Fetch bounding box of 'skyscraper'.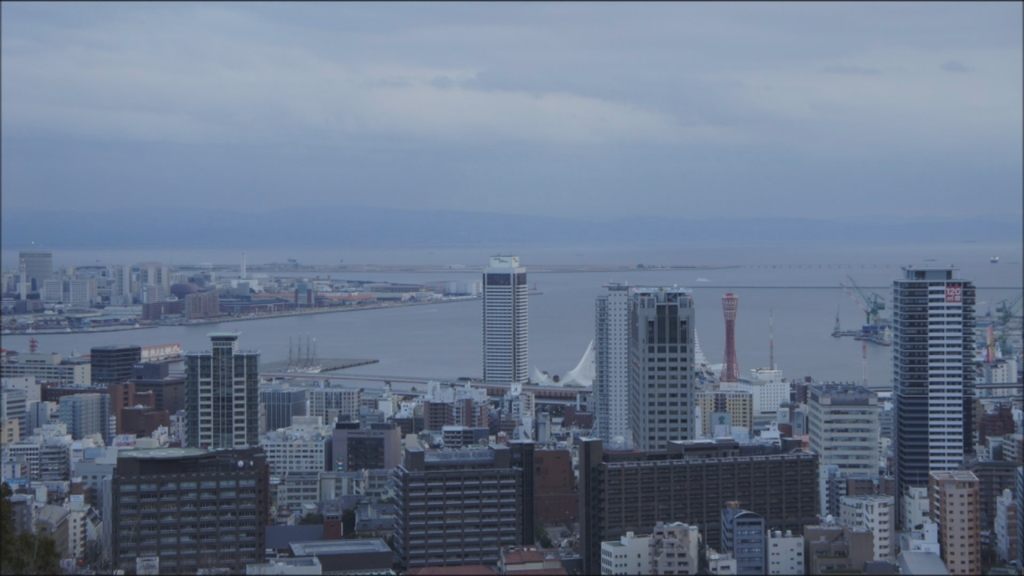
Bbox: Rect(179, 328, 262, 446).
